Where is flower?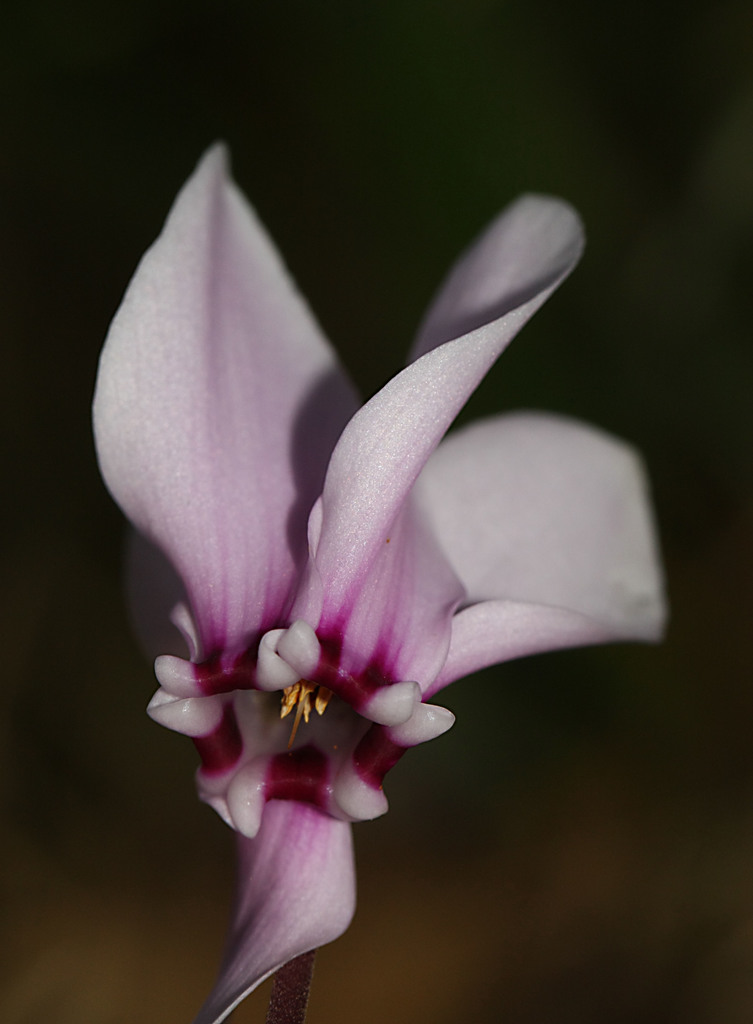
Rect(89, 139, 667, 1017).
